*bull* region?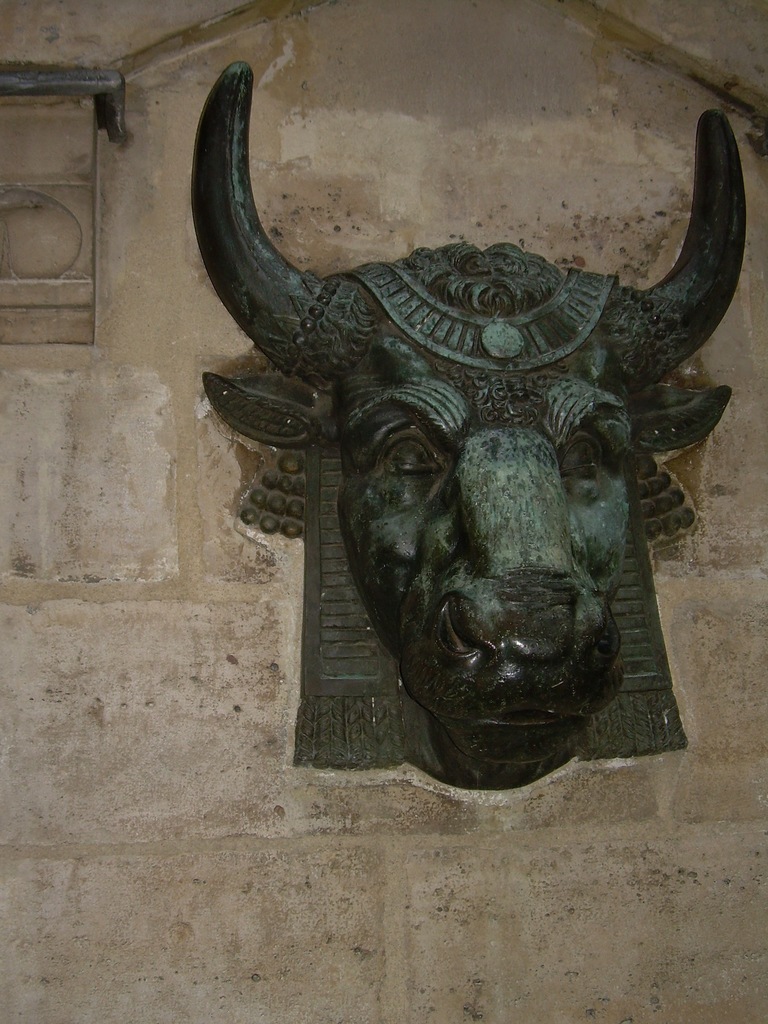
{"x1": 189, "y1": 59, "x2": 745, "y2": 794}
